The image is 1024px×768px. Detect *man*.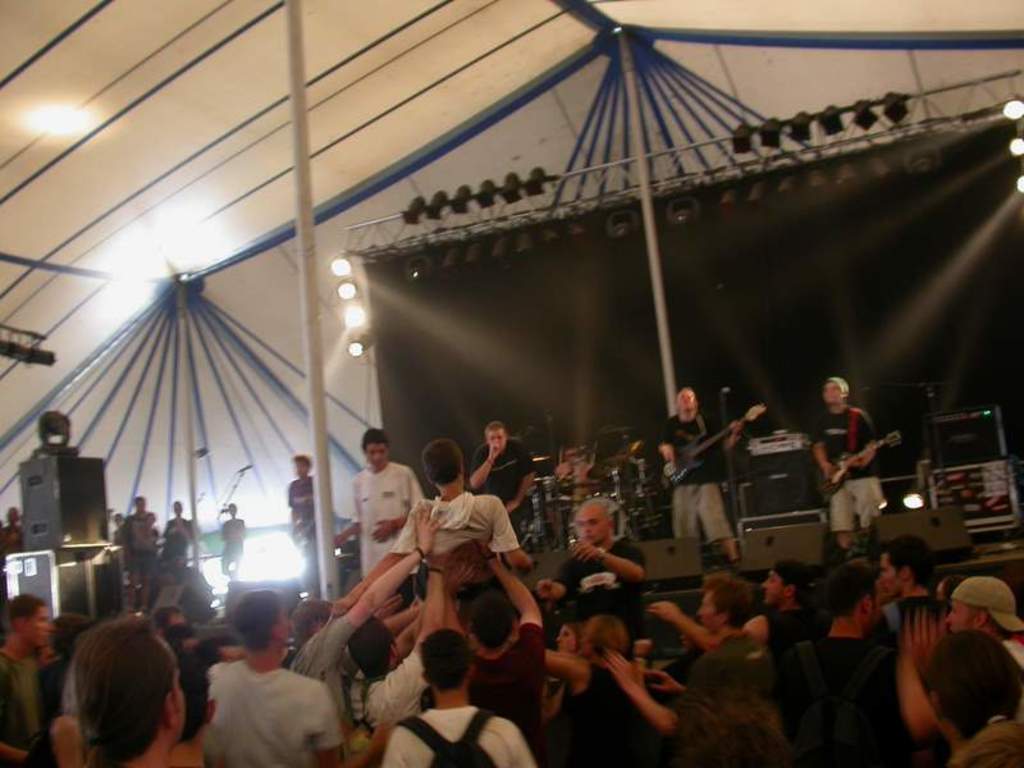
Detection: 220, 502, 250, 595.
